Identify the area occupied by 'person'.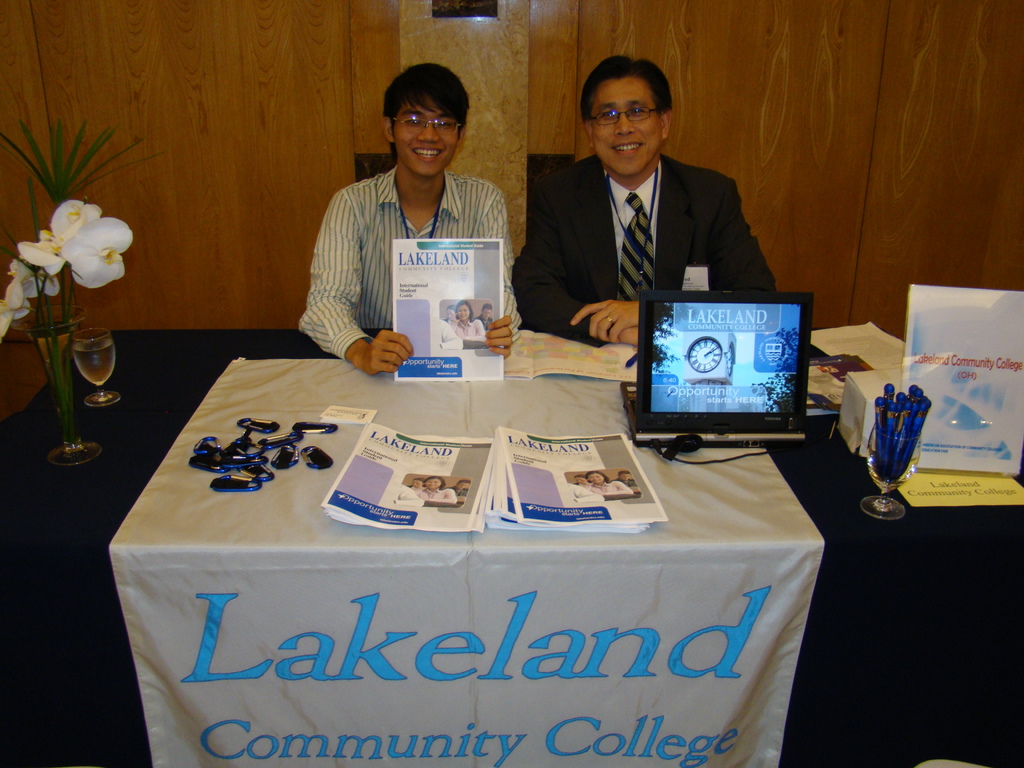
Area: bbox=(444, 301, 458, 324).
